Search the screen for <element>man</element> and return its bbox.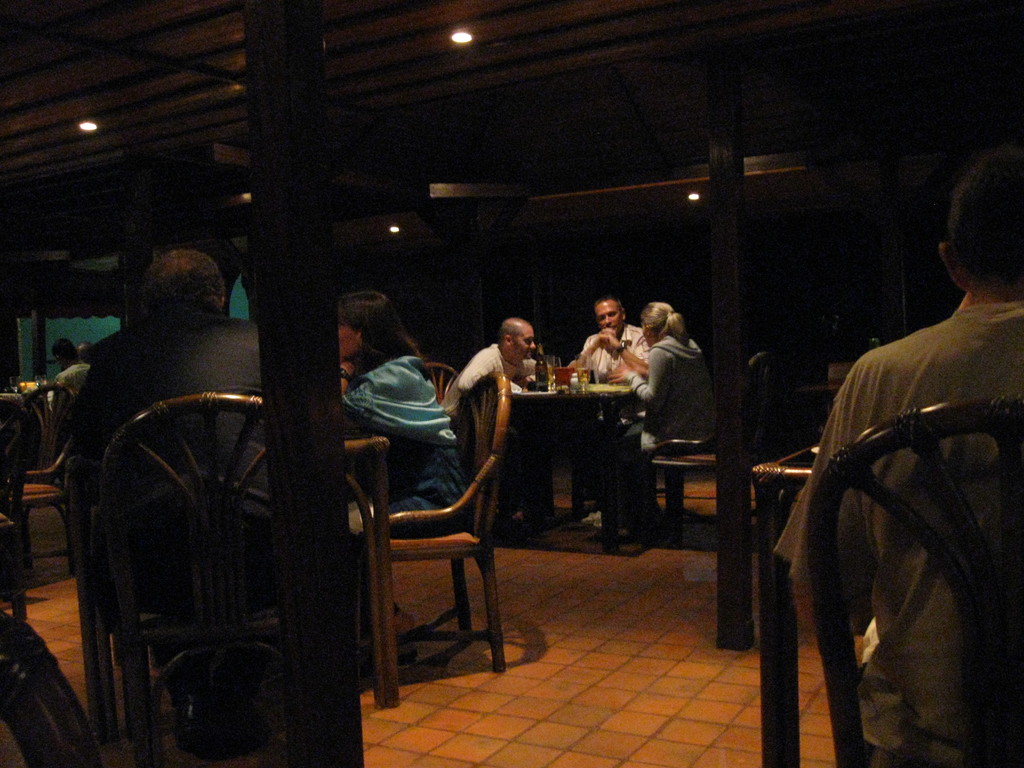
Found: [785, 193, 1014, 767].
